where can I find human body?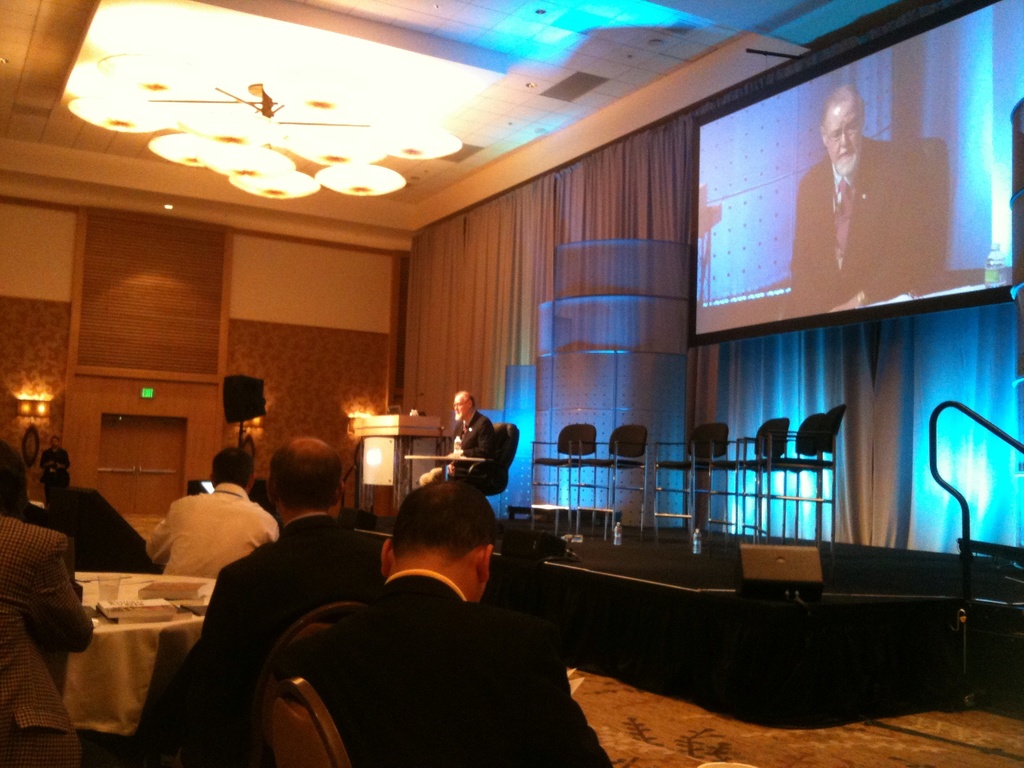
You can find it at l=418, t=394, r=493, b=488.
